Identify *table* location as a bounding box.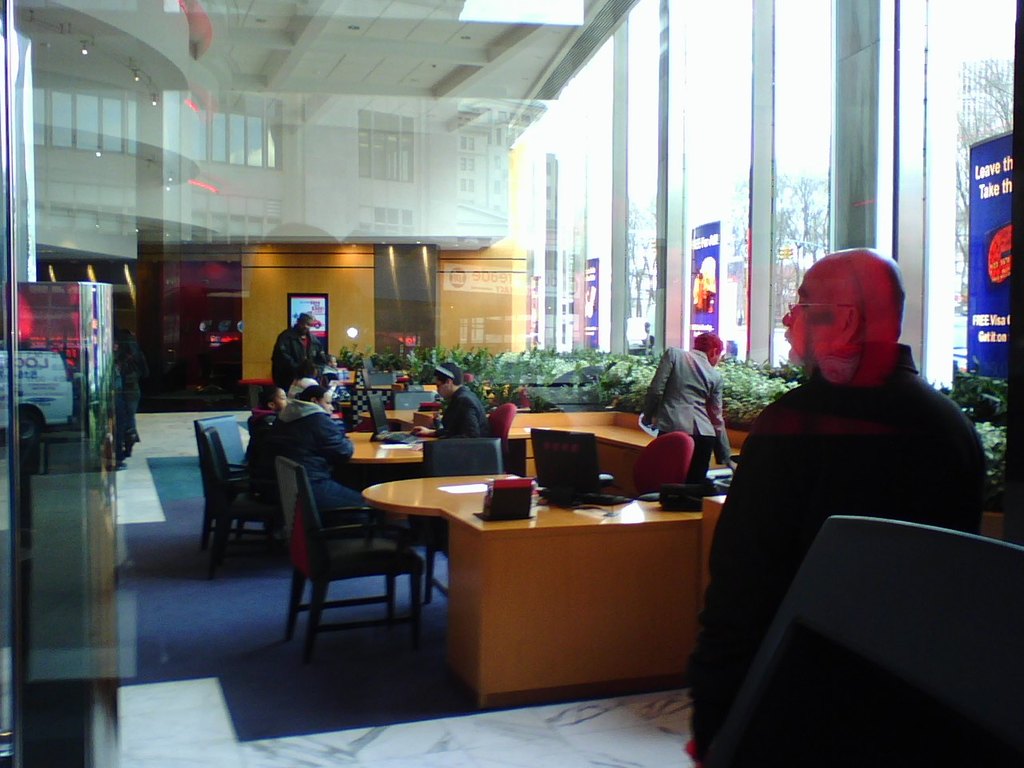
x1=381, y1=381, x2=441, y2=407.
